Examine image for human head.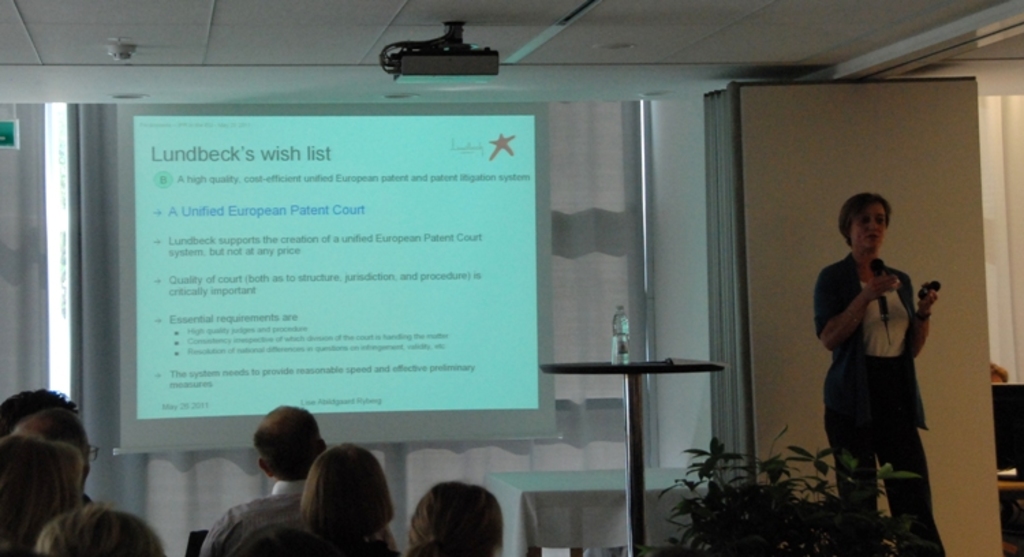
Examination result: 0 389 81 438.
